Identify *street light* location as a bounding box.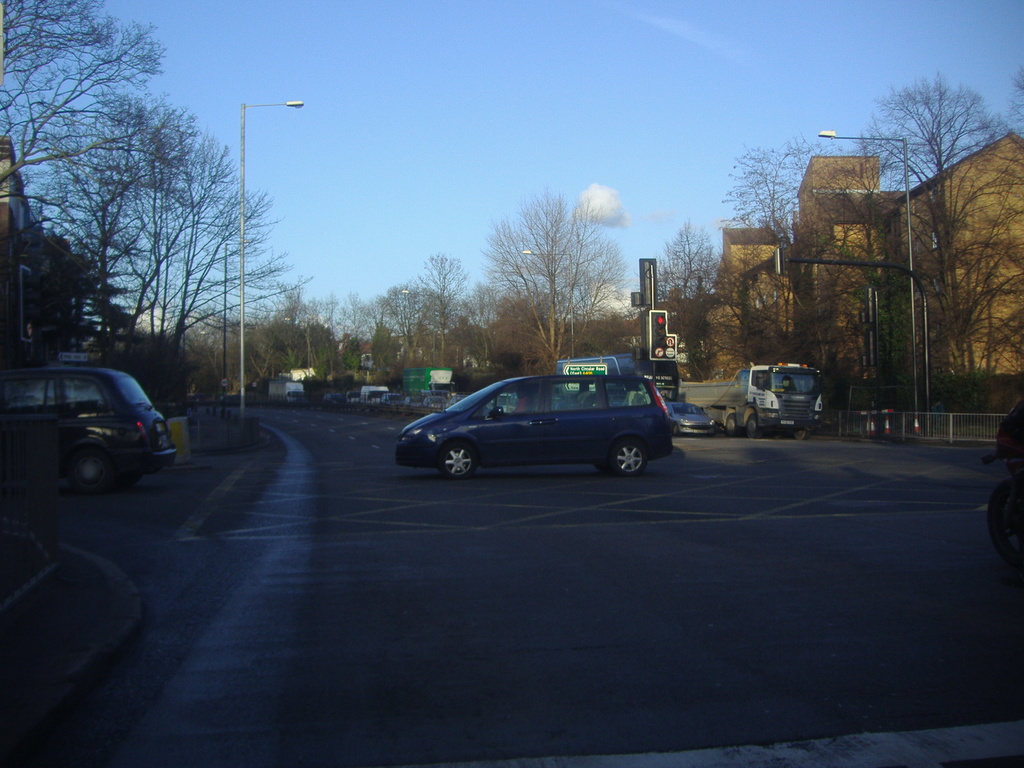
[821,132,924,442].
